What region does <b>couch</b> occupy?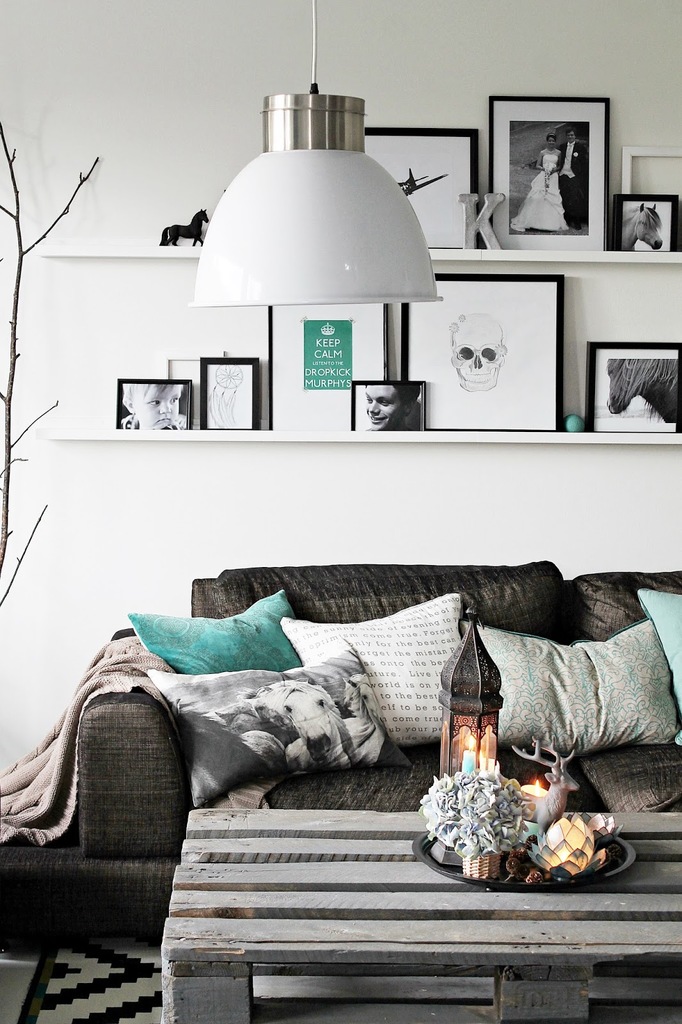
locate(0, 493, 681, 952).
